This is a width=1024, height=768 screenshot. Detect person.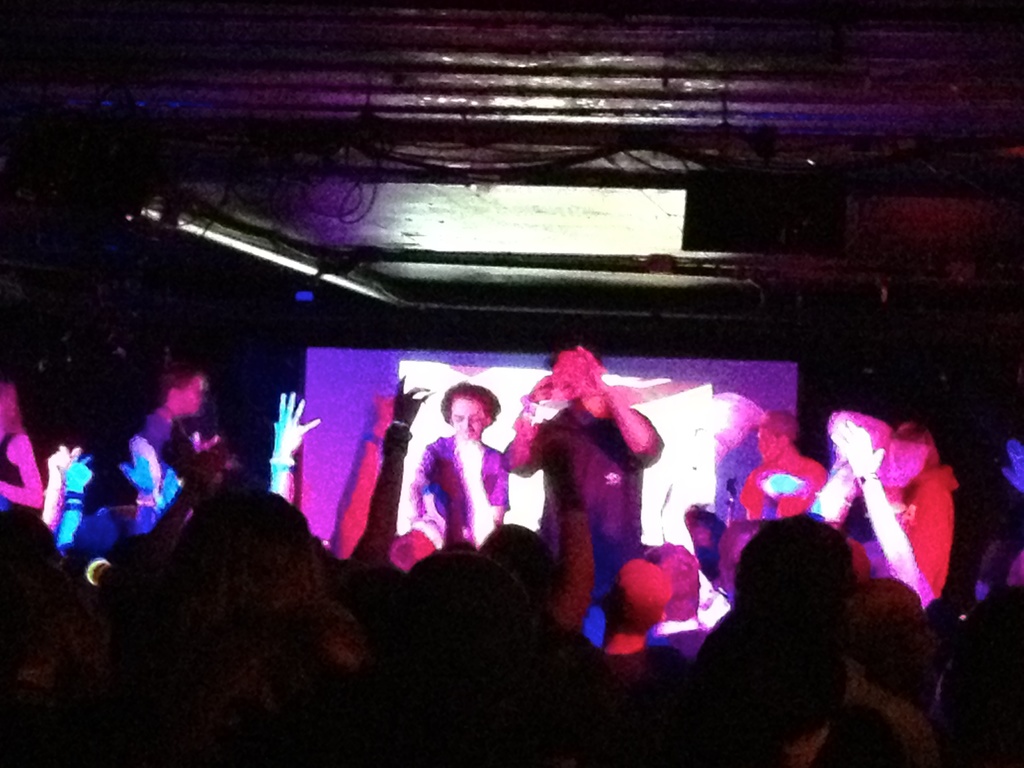
<bbox>497, 344, 664, 641</bbox>.
